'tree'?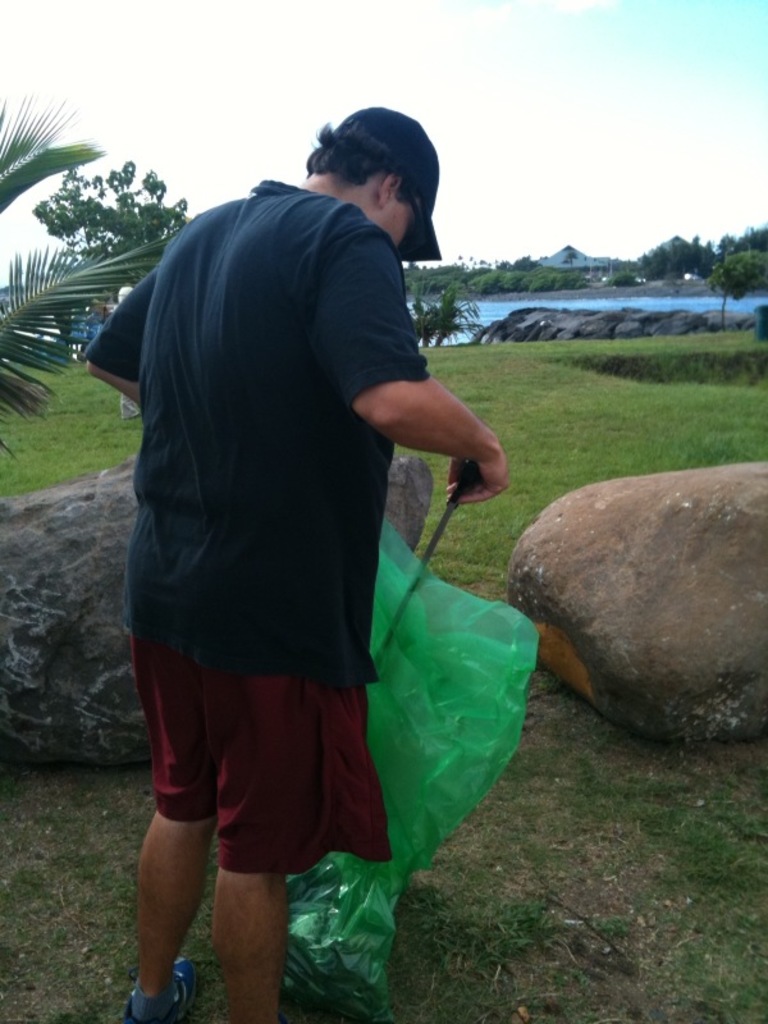
l=31, t=161, r=189, b=287
